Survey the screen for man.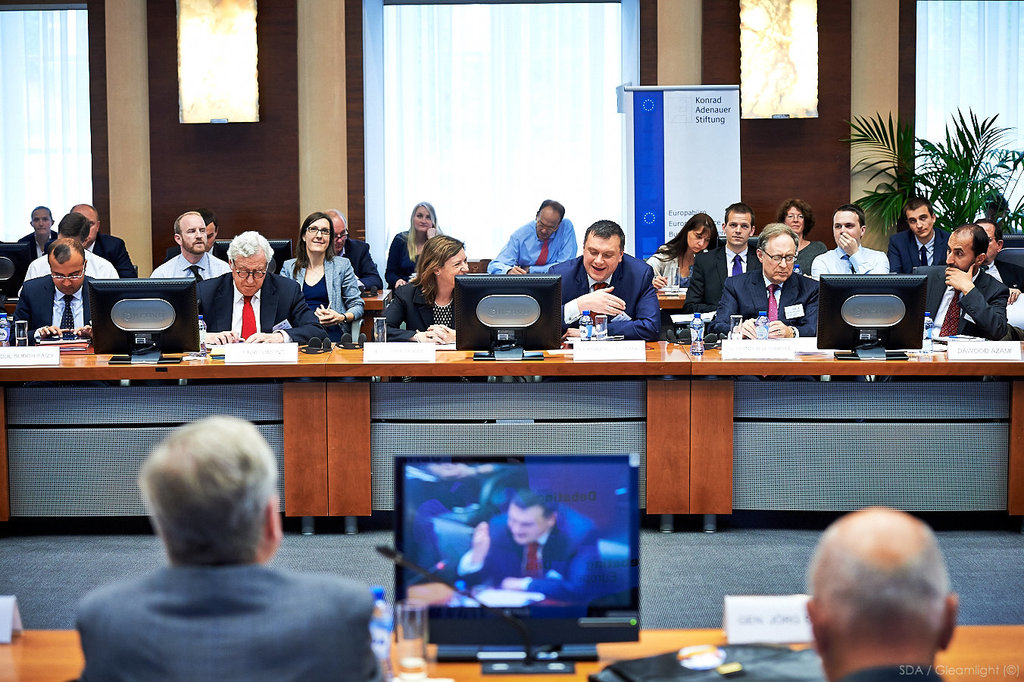
Survey found: box(913, 223, 1011, 340).
